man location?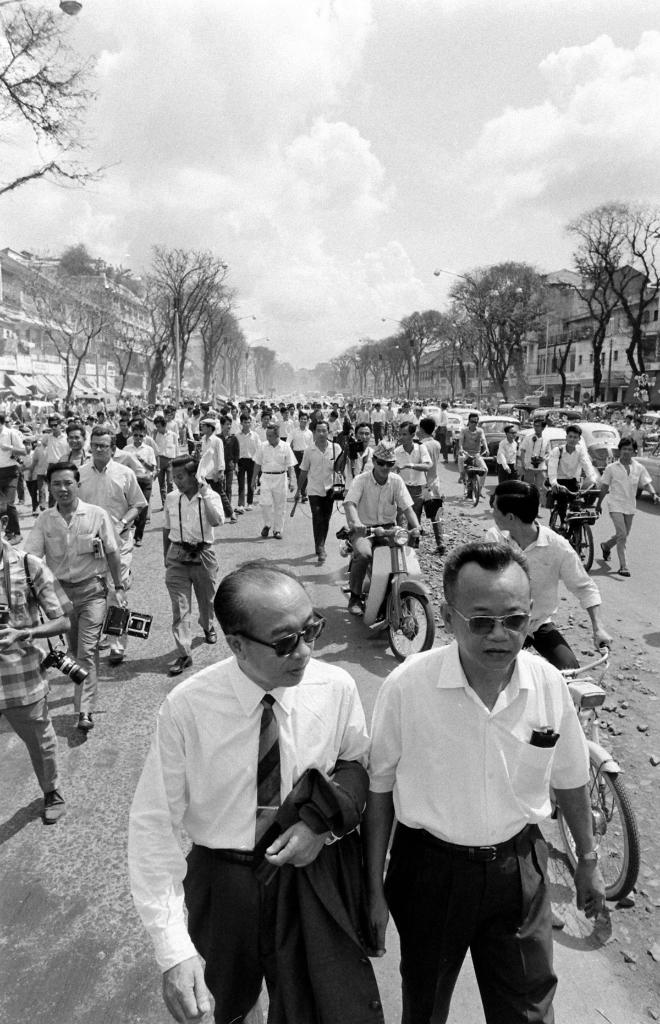
{"x1": 90, "y1": 412, "x2": 108, "y2": 431}
